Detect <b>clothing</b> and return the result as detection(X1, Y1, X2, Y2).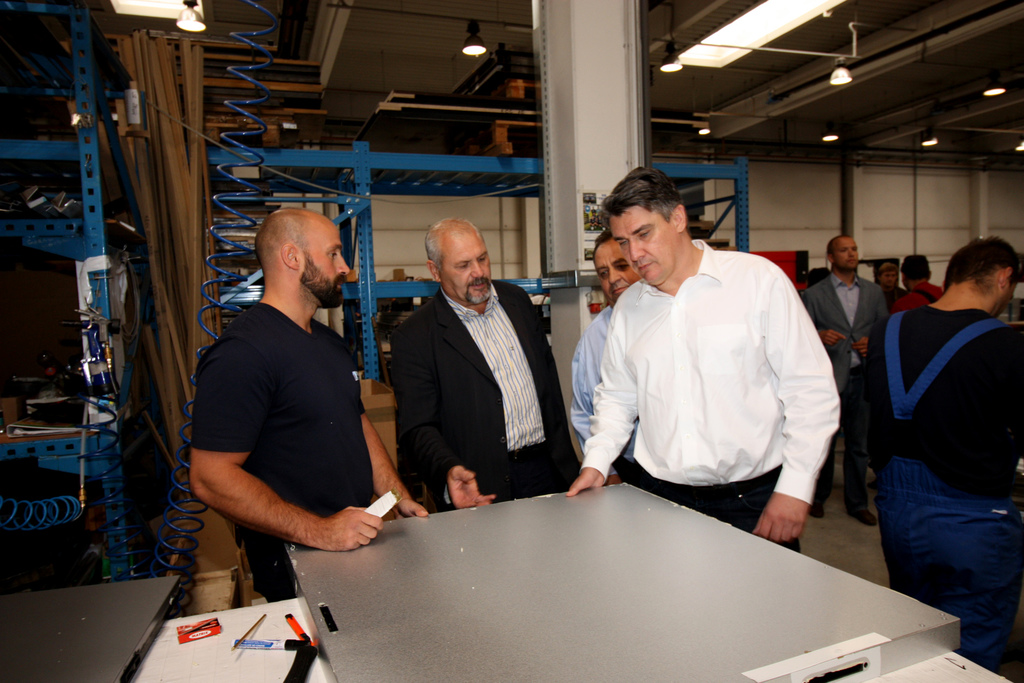
detection(580, 238, 842, 554).
